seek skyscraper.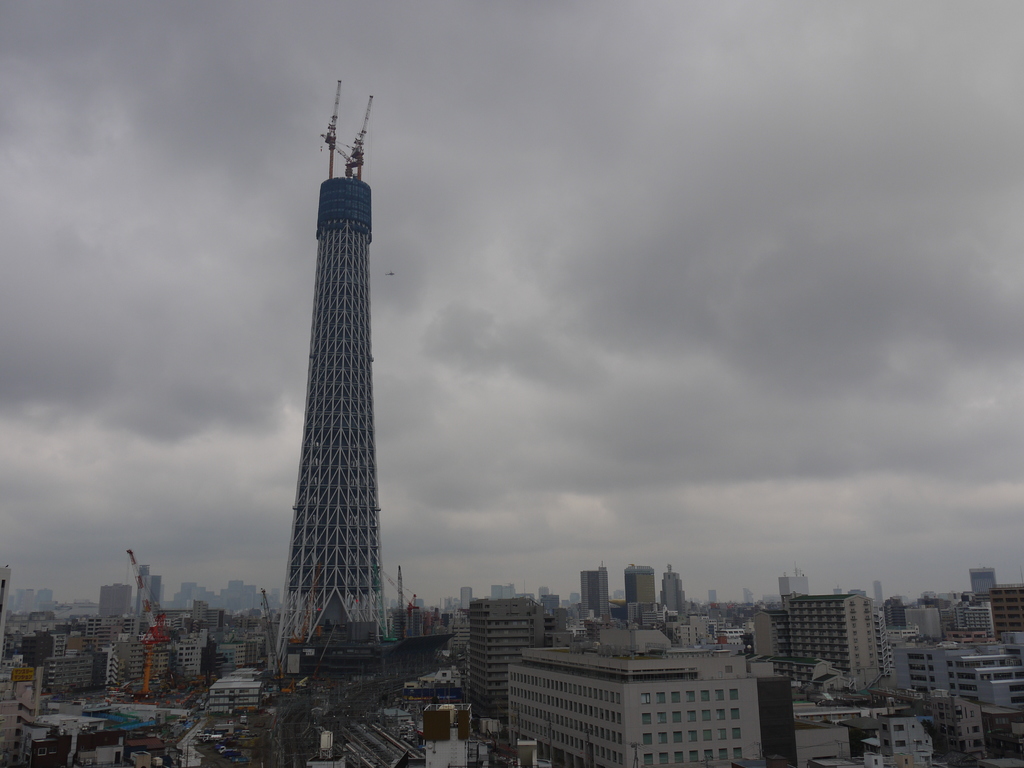
Rect(901, 637, 945, 696).
